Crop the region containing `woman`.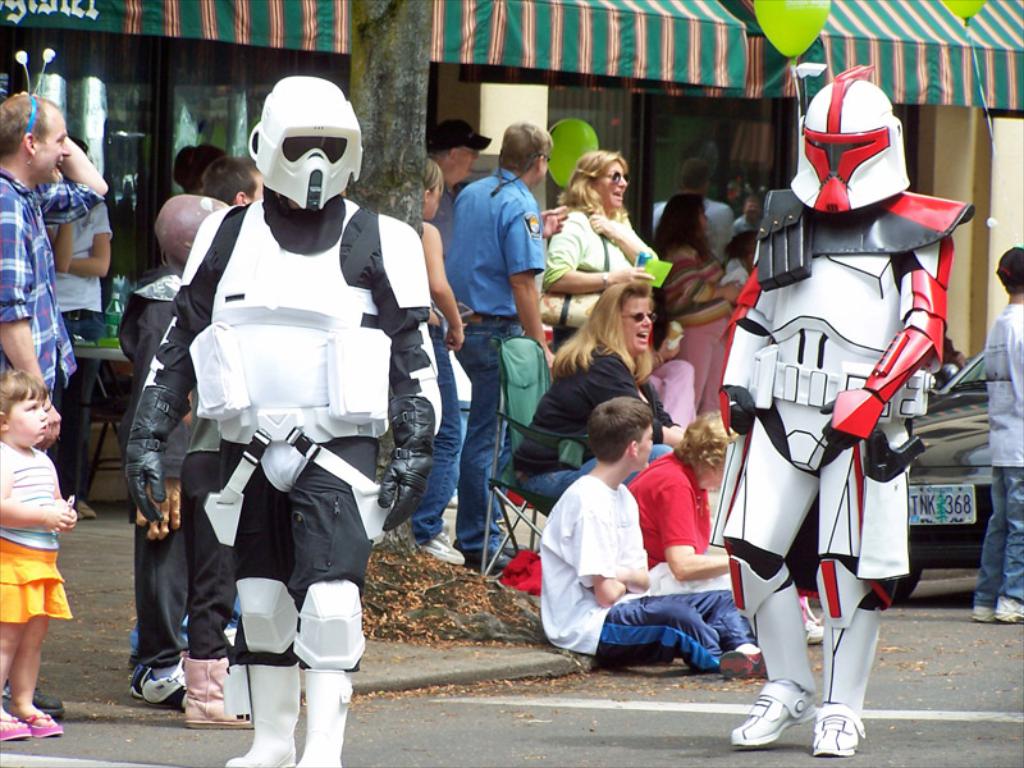
Crop region: (left=627, top=389, right=749, bottom=602).
